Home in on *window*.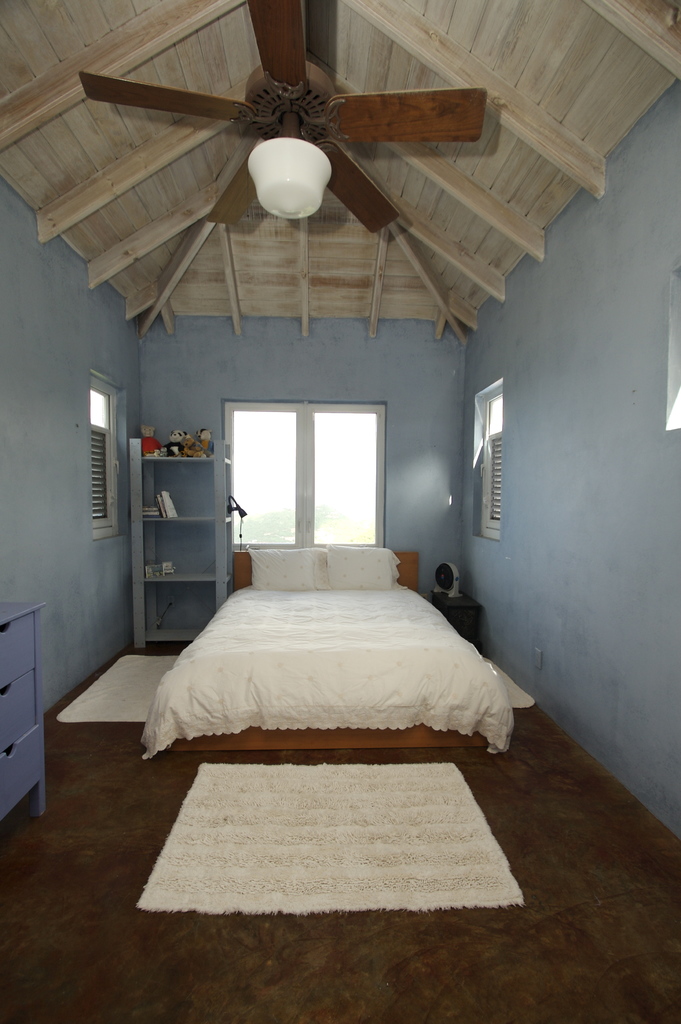
Homed in at detection(470, 376, 503, 538).
